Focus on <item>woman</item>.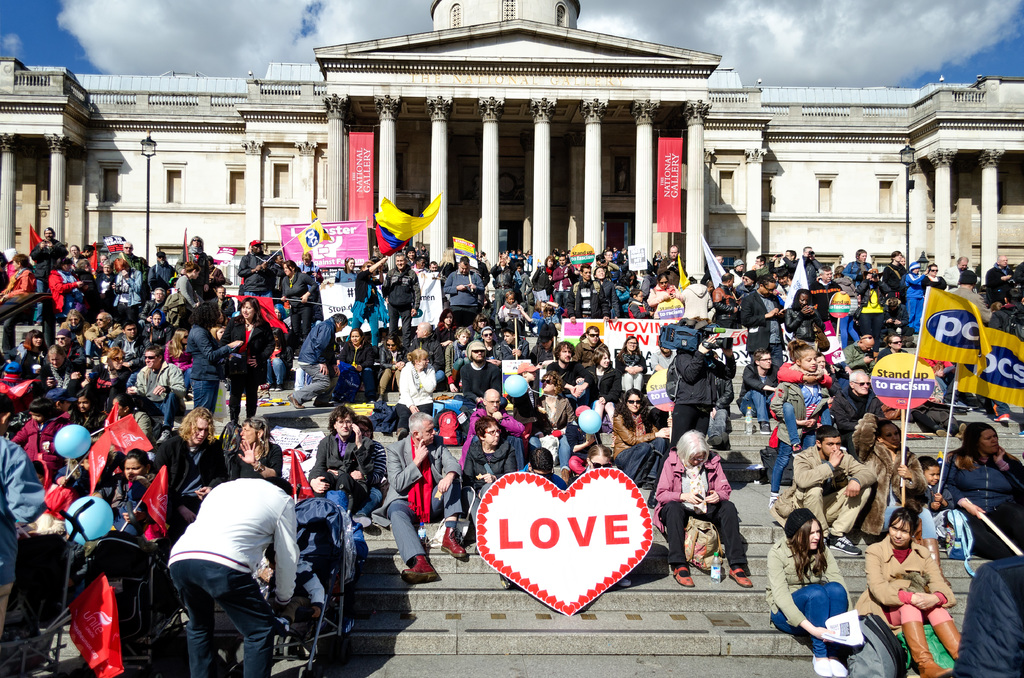
Focused at <box>533,371,575,467</box>.
